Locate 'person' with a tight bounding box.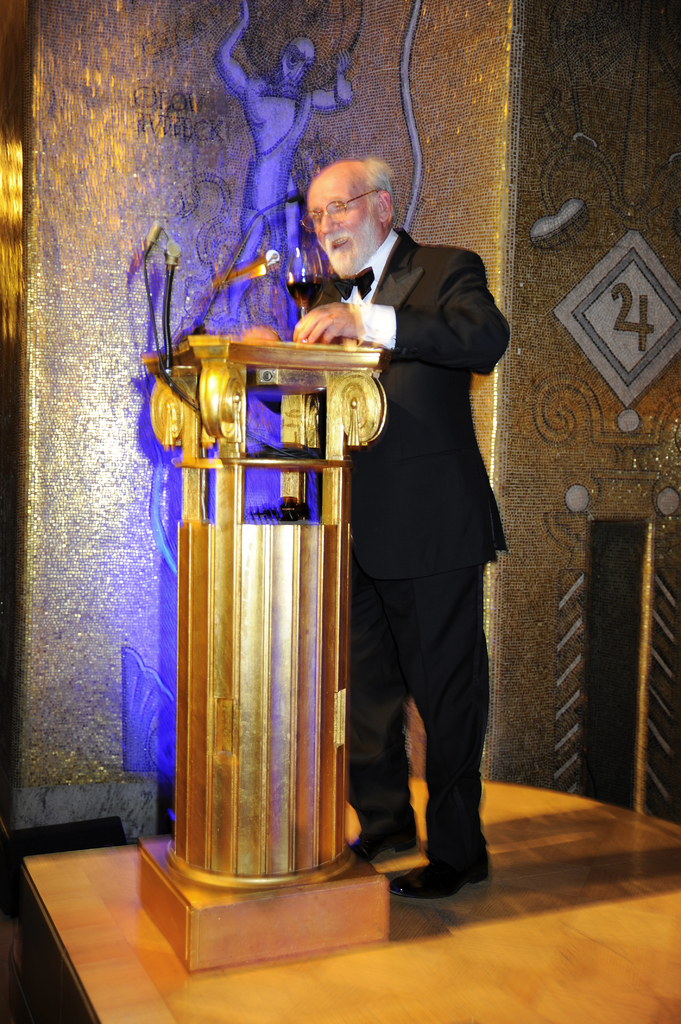
<box>312,100,517,891</box>.
